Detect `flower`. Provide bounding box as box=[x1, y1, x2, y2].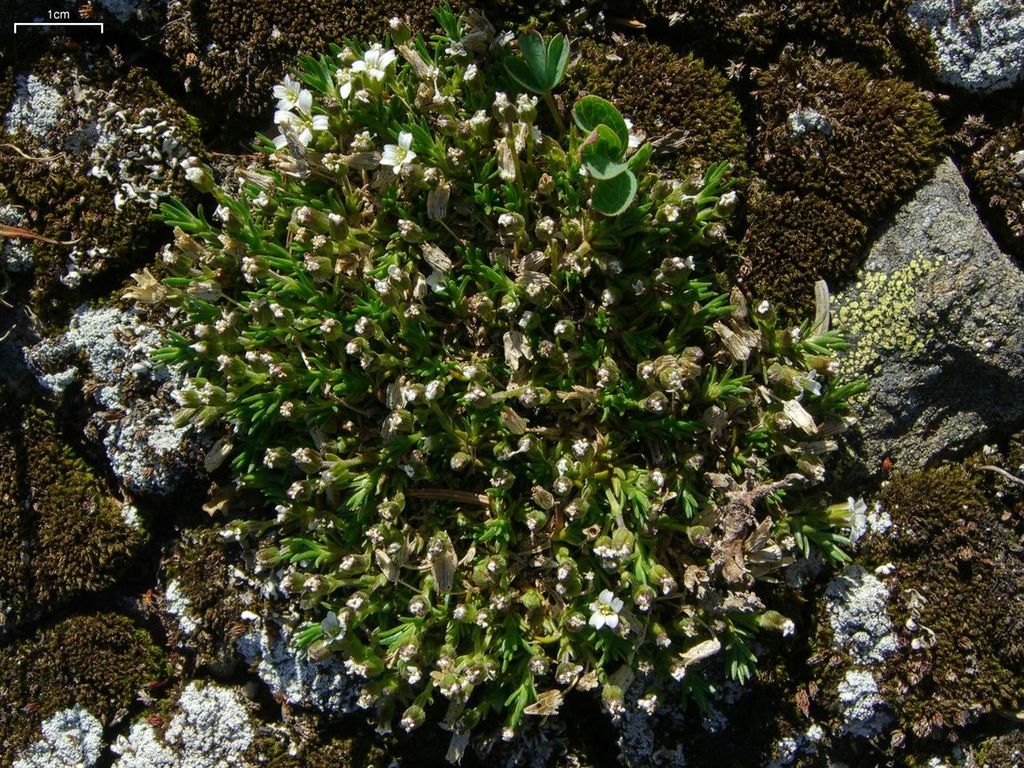
box=[279, 86, 323, 152].
